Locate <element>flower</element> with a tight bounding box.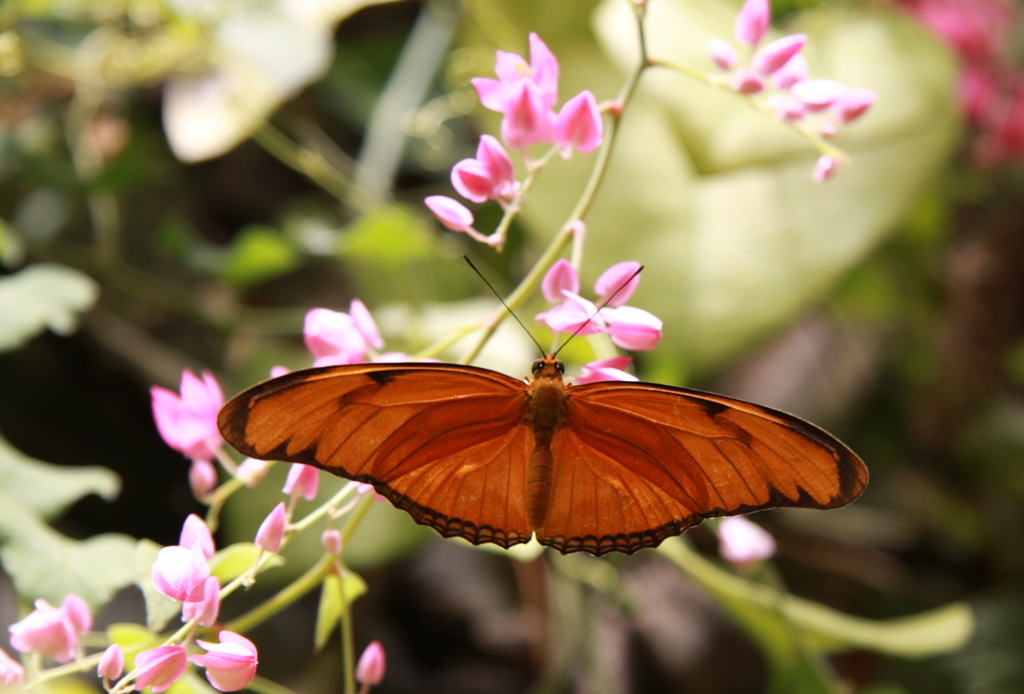
(145,369,228,467).
